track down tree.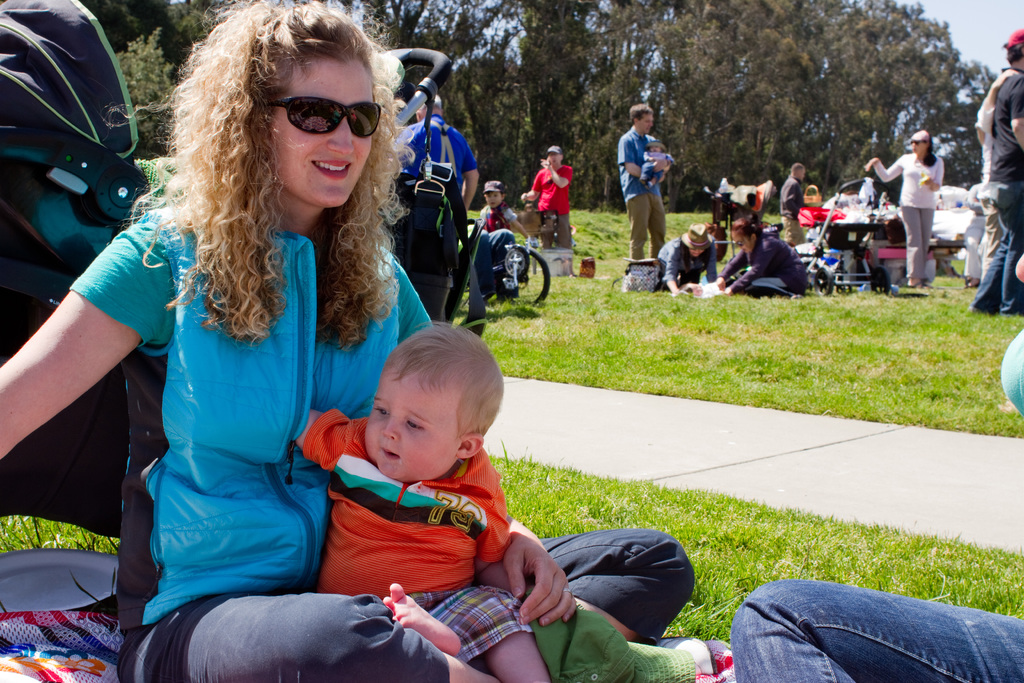
Tracked to box=[506, 0, 613, 183].
